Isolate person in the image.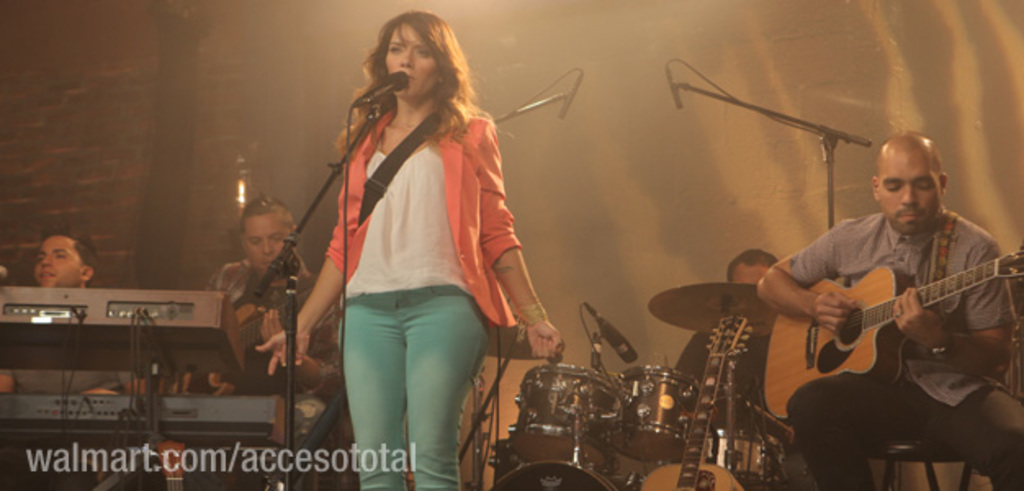
Isolated region: 0/229/149/445.
